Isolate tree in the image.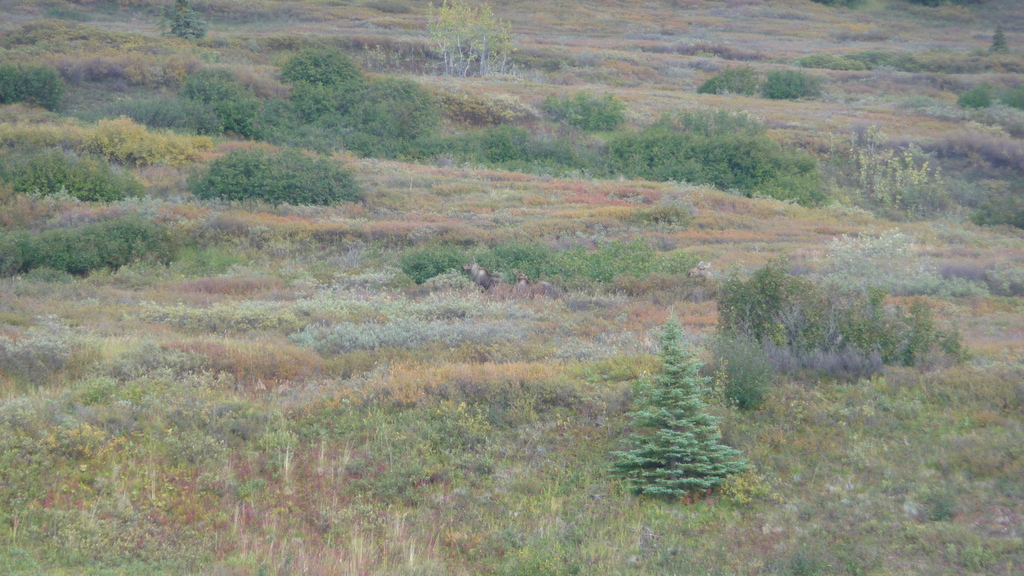
Isolated region: {"x1": 104, "y1": 127, "x2": 167, "y2": 158}.
